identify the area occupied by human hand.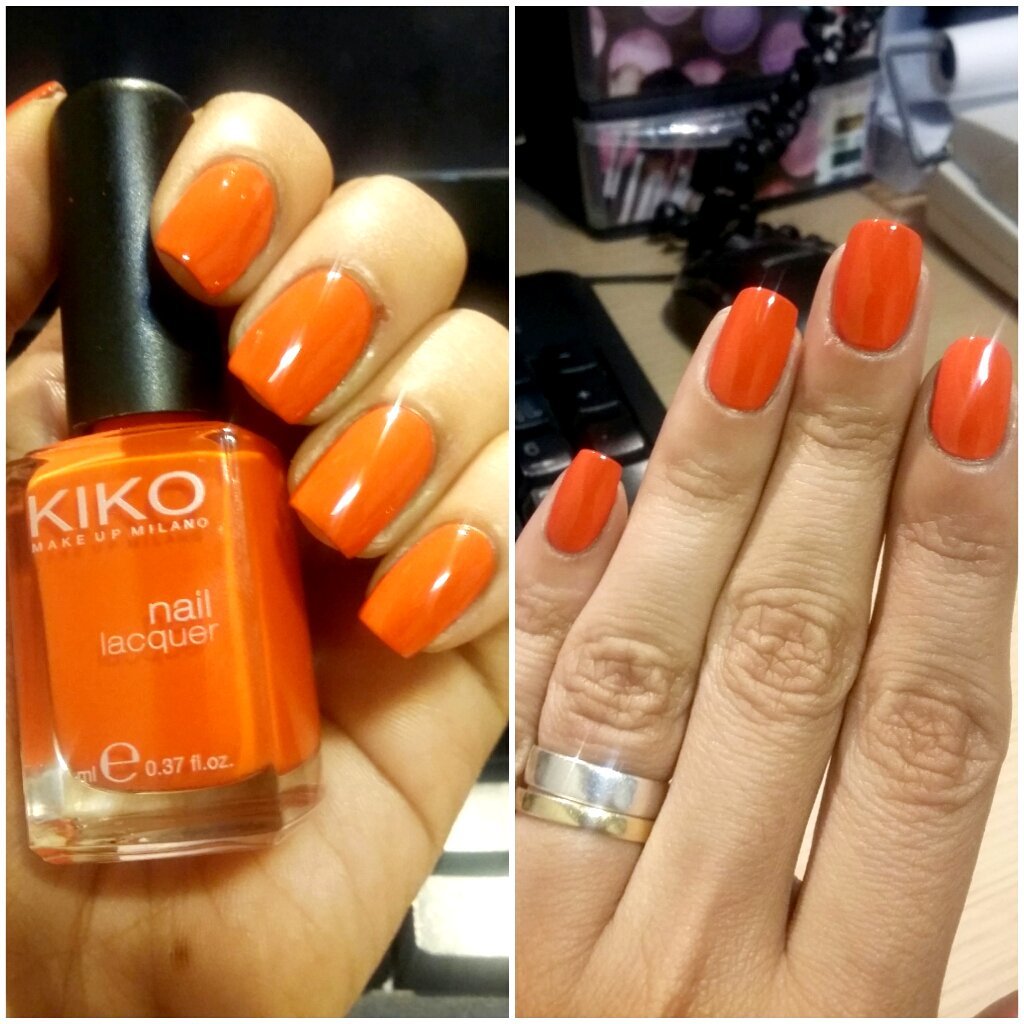
Area: bbox=(509, 245, 1023, 1023).
